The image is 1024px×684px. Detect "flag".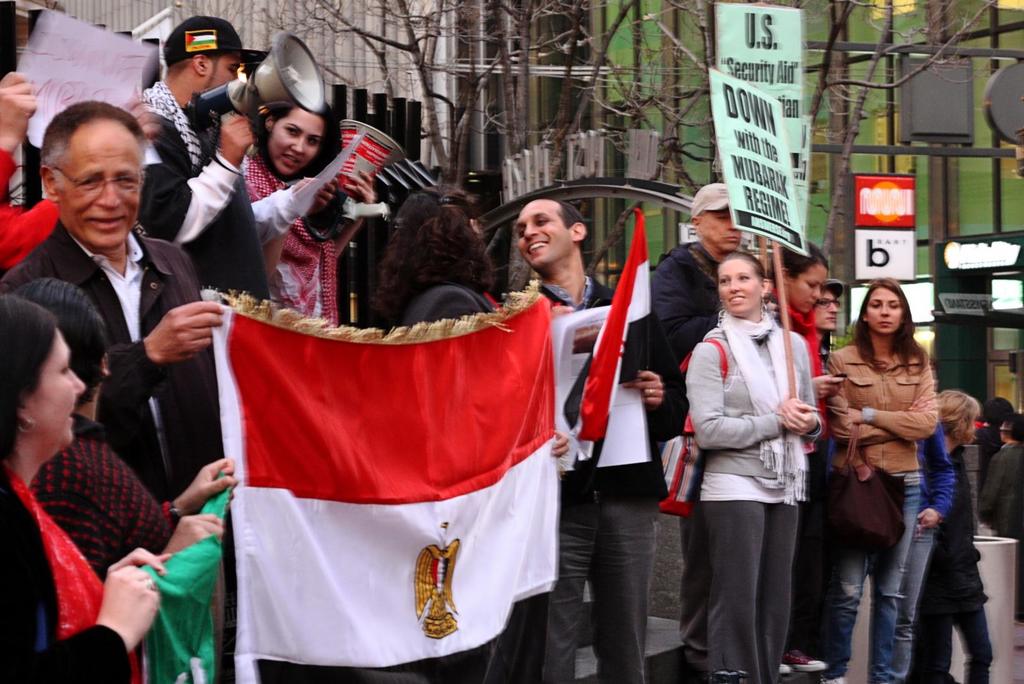
Detection: bbox=(572, 209, 647, 466).
